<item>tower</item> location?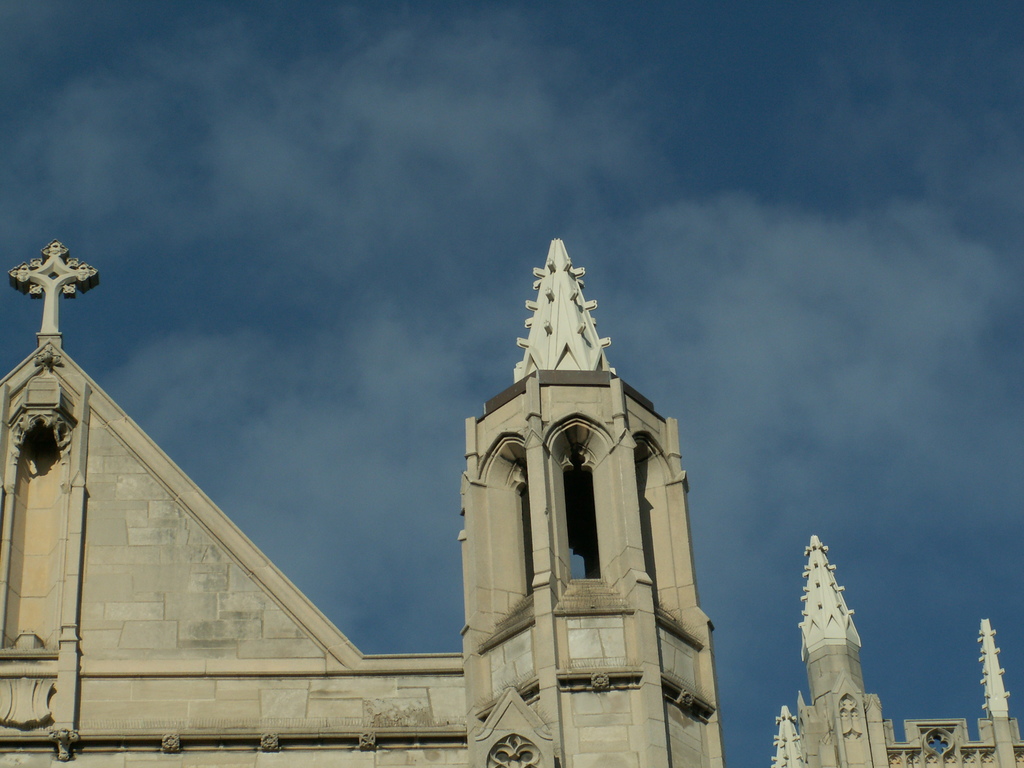
[left=977, top=607, right=1018, bottom=725]
